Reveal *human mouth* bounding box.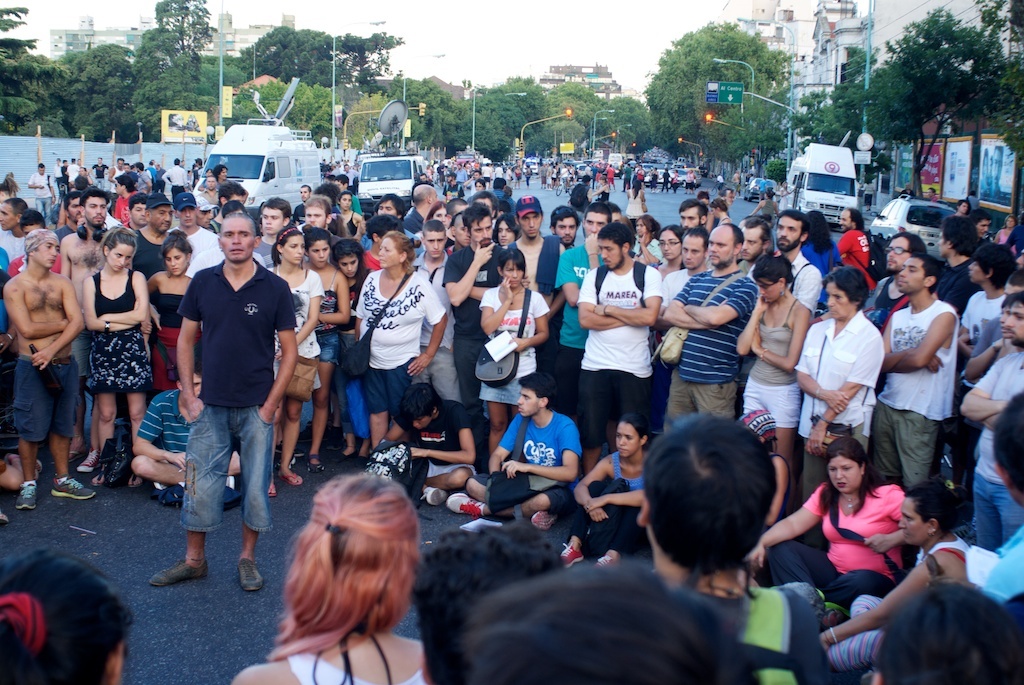
Revealed: detection(599, 259, 609, 265).
